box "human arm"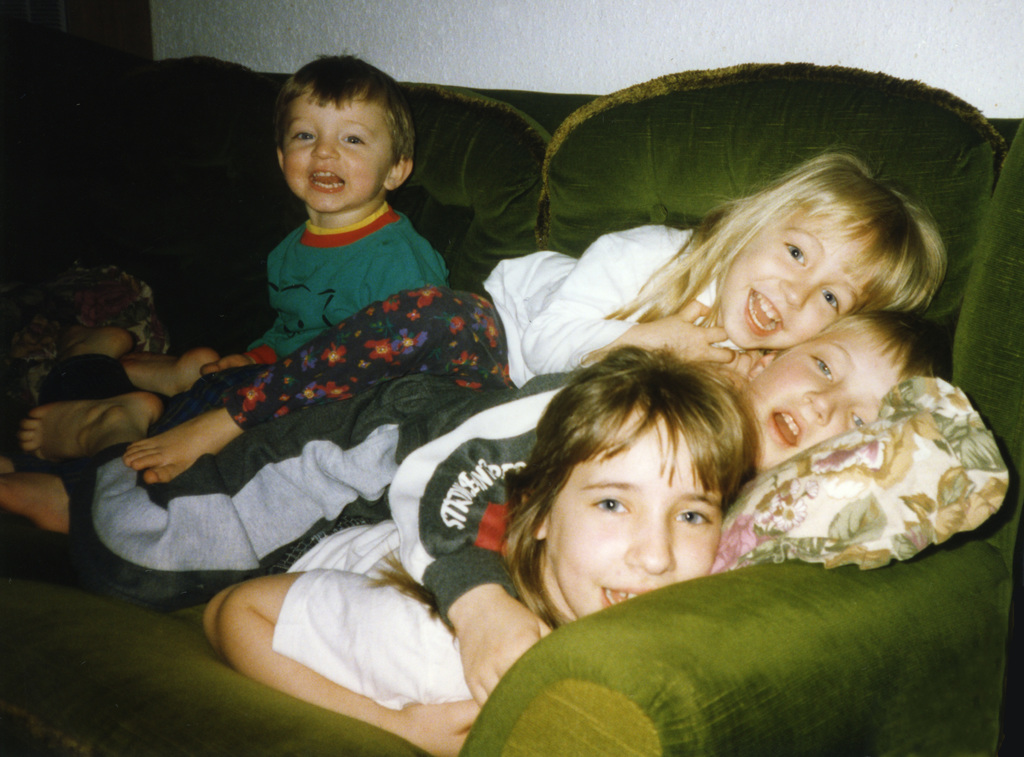
Rect(516, 234, 732, 376)
